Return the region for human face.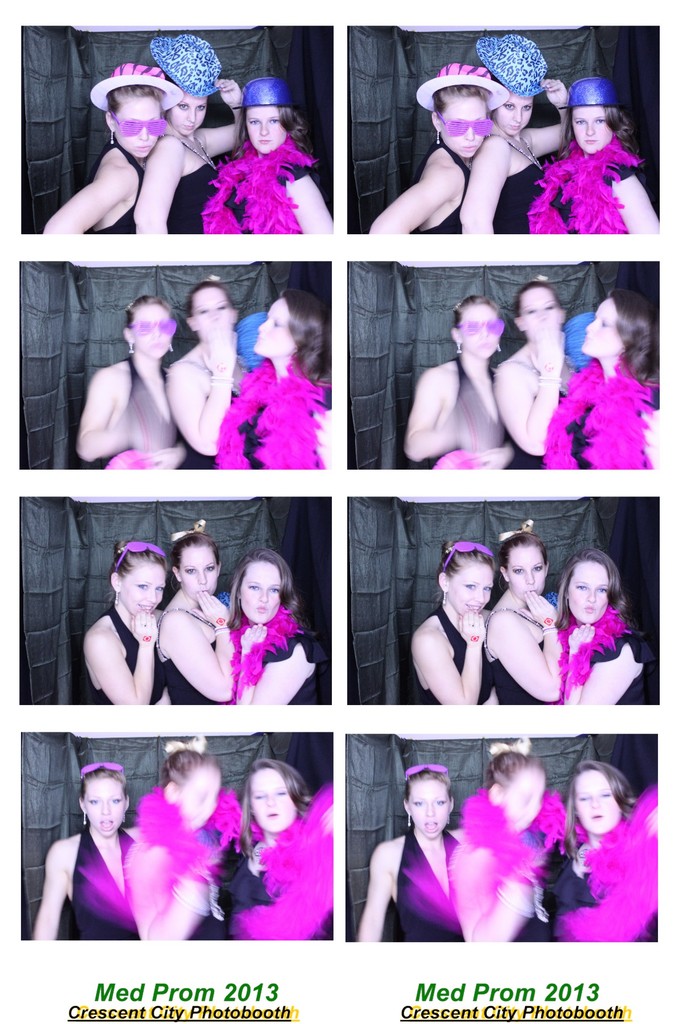
(136,298,177,363).
